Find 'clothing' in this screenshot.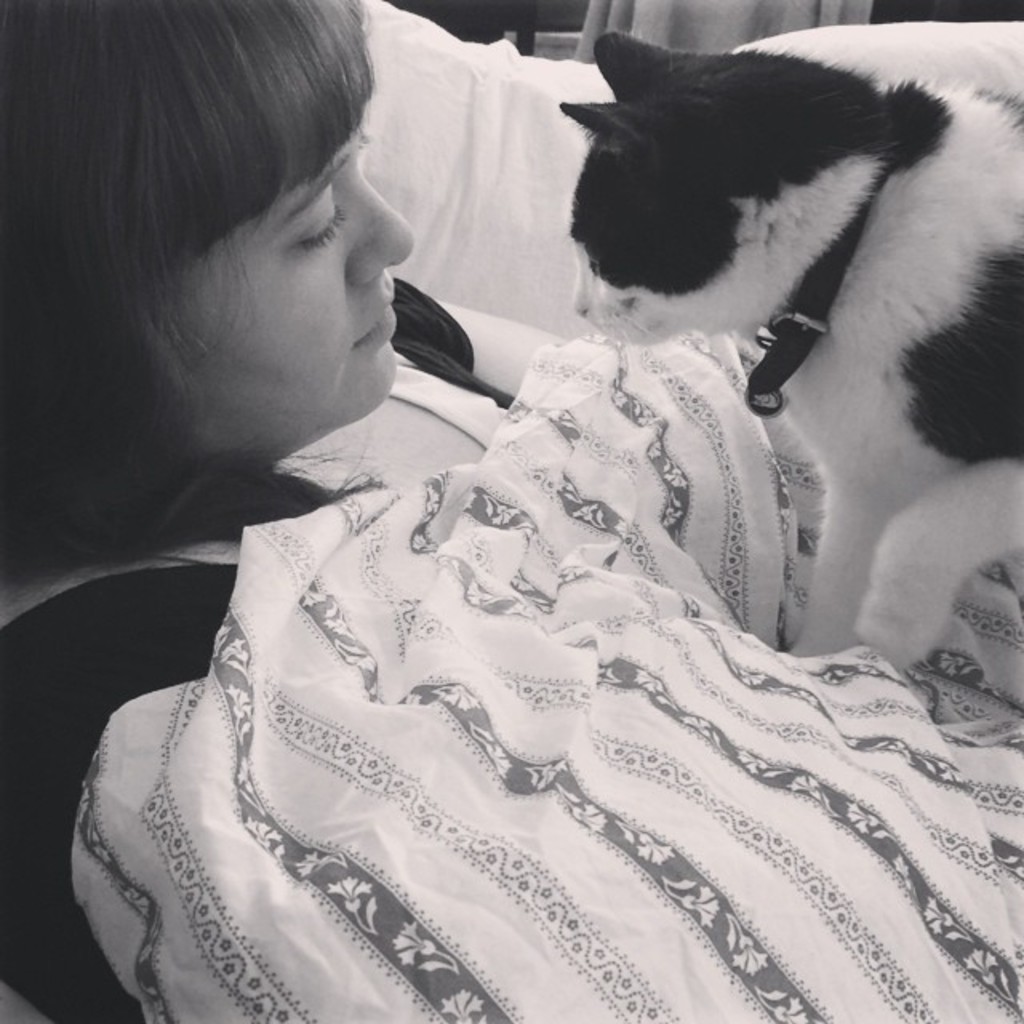
The bounding box for 'clothing' is [left=0, top=298, right=1014, bottom=1022].
